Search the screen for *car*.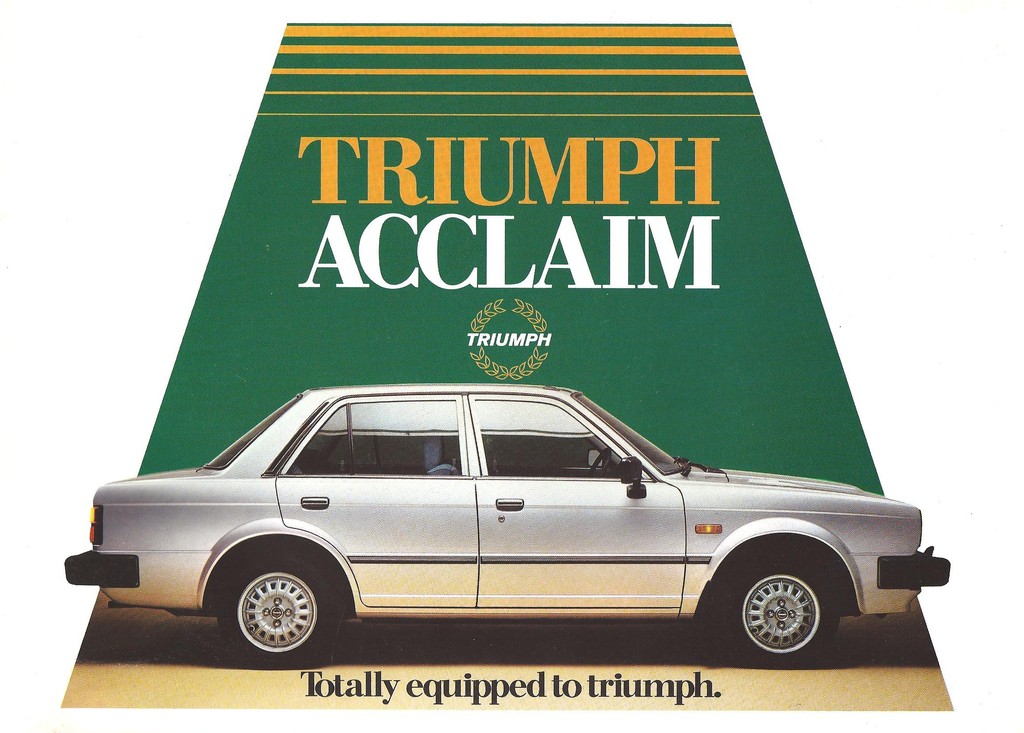
Found at box(70, 387, 952, 665).
